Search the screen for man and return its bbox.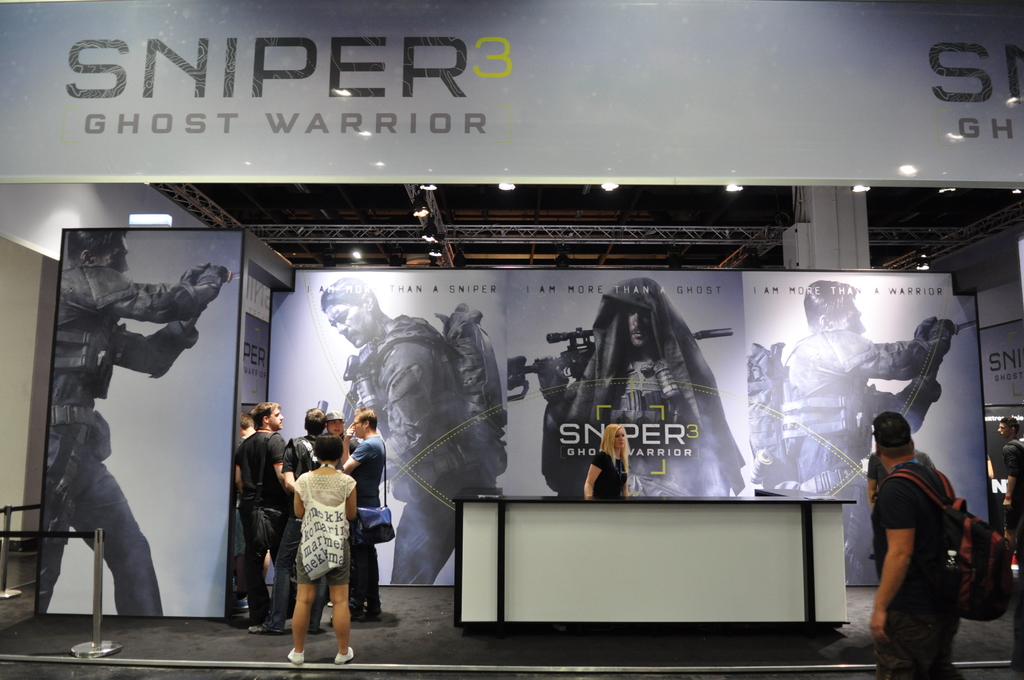
Found: pyautogui.locateOnScreen(541, 277, 728, 498).
